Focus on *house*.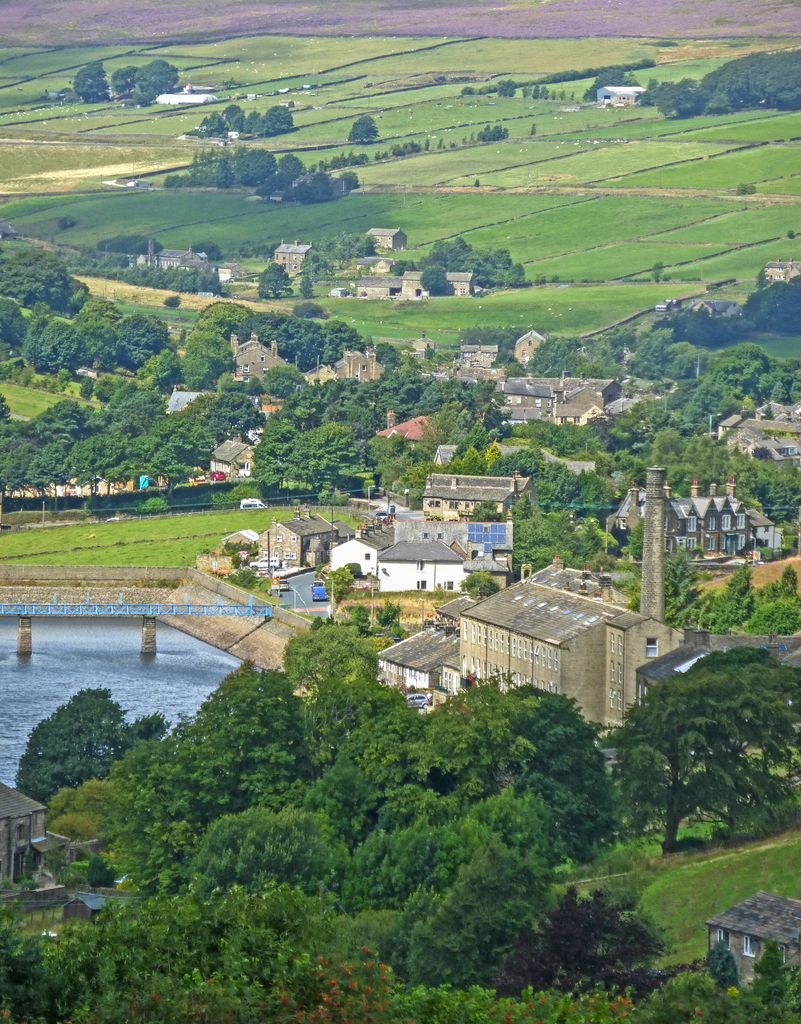
Focused at (left=379, top=412, right=438, bottom=438).
